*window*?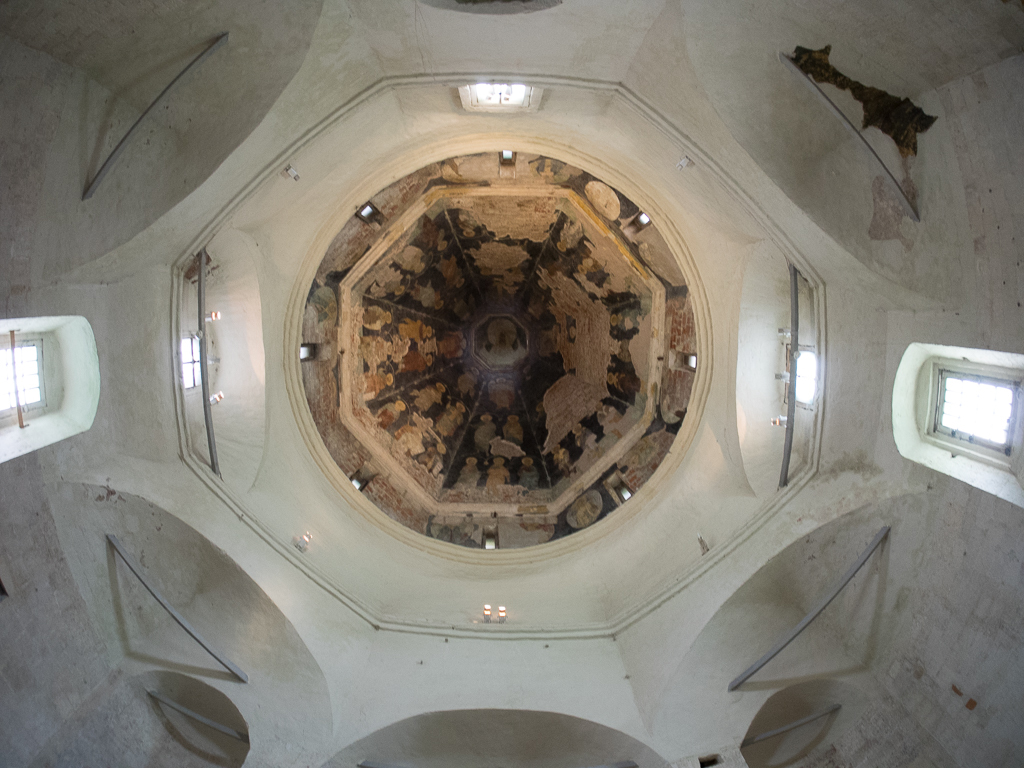
bbox=(179, 337, 203, 389)
